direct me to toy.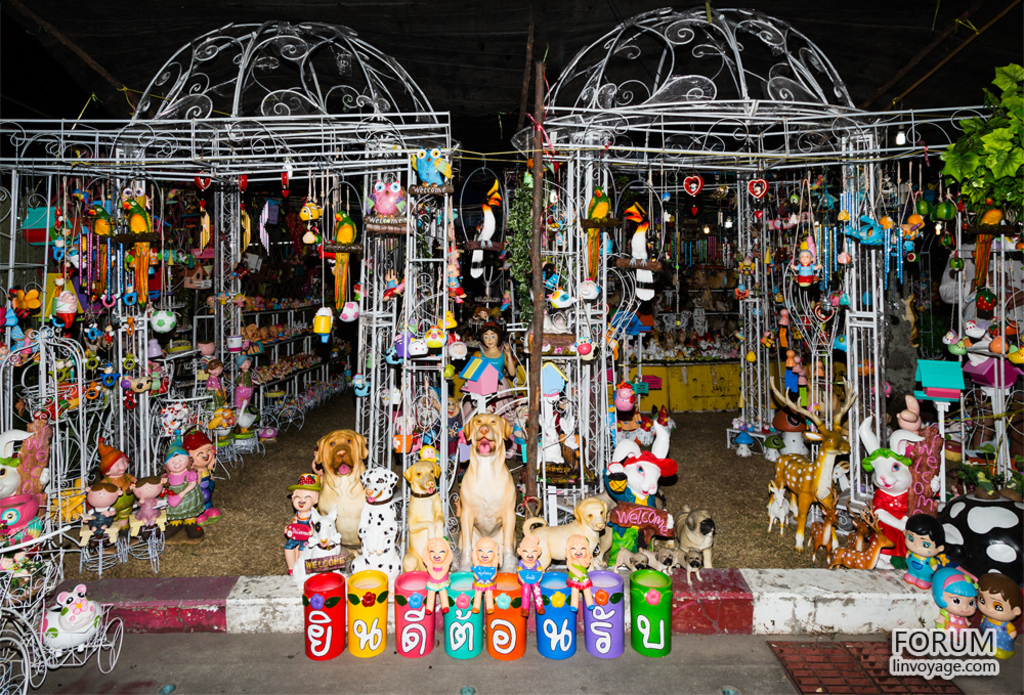
Direction: crop(460, 167, 506, 274).
